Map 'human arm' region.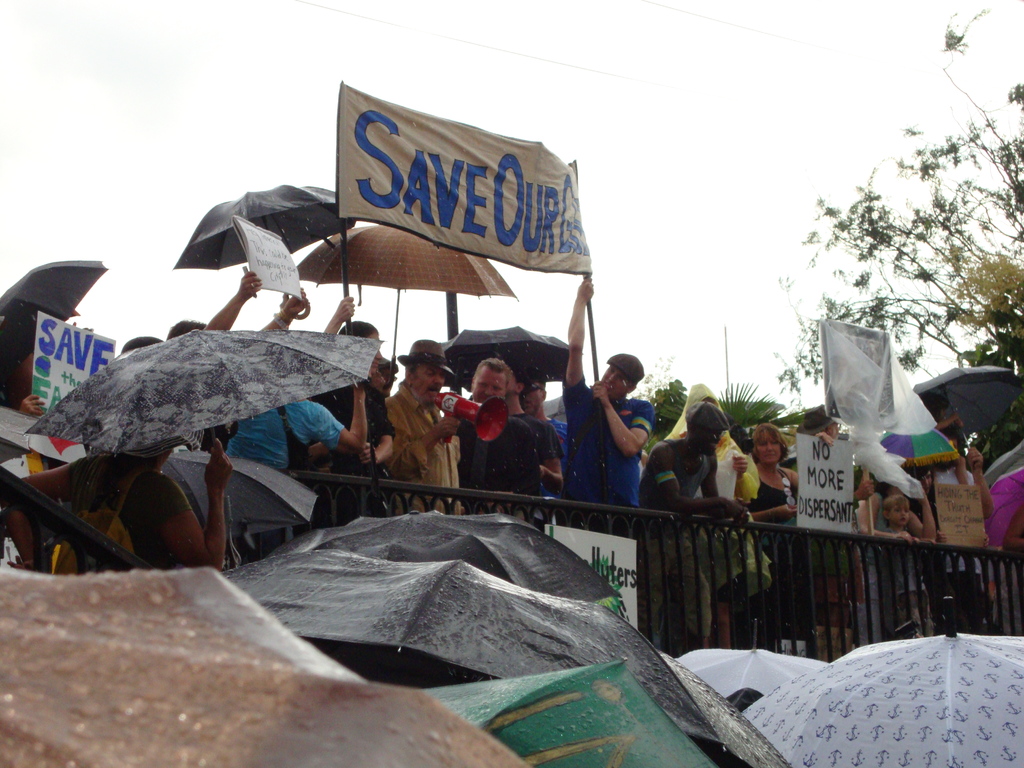
Mapped to Rect(382, 394, 461, 484).
